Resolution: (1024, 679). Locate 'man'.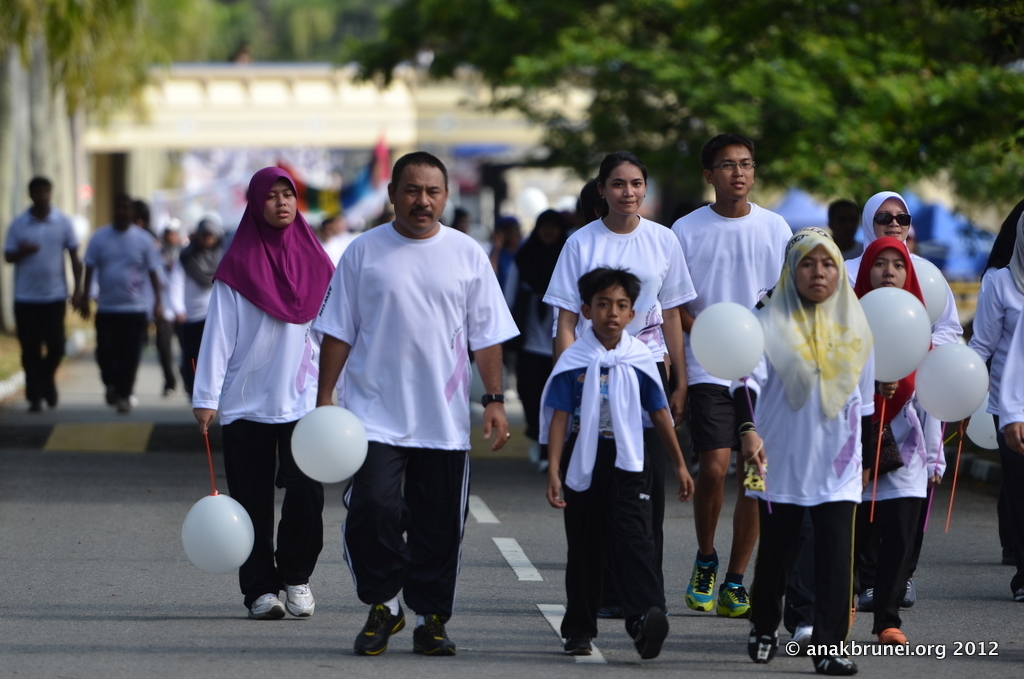
BBox(84, 192, 163, 421).
